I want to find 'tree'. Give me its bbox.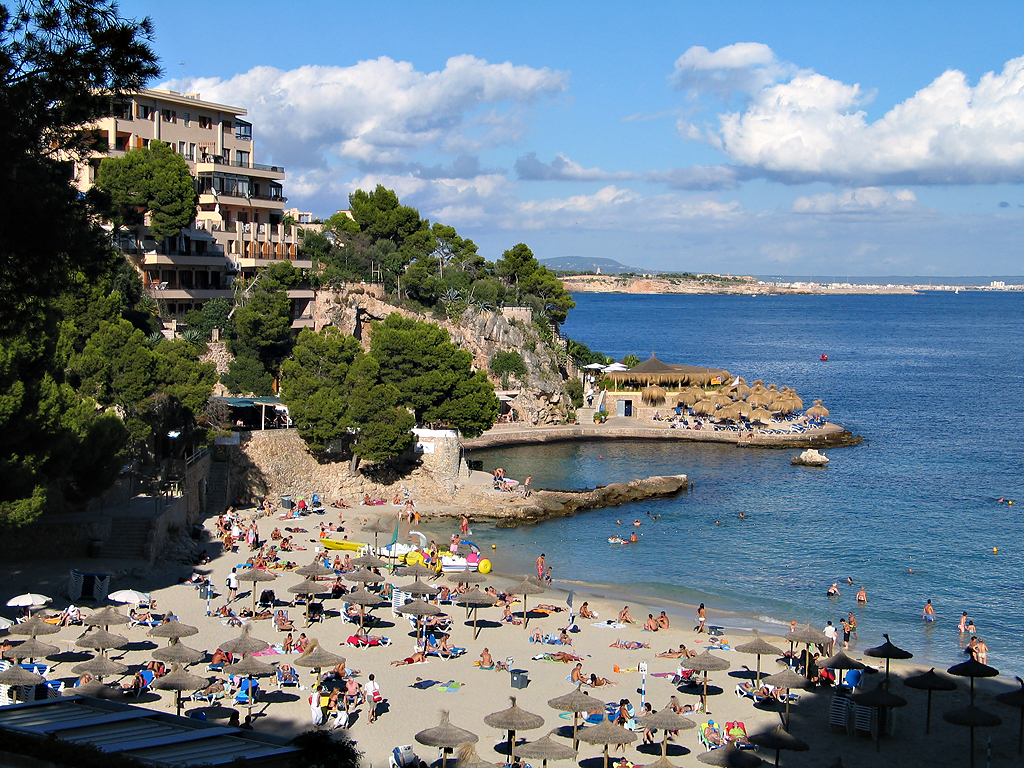
l=348, t=182, r=404, b=323.
